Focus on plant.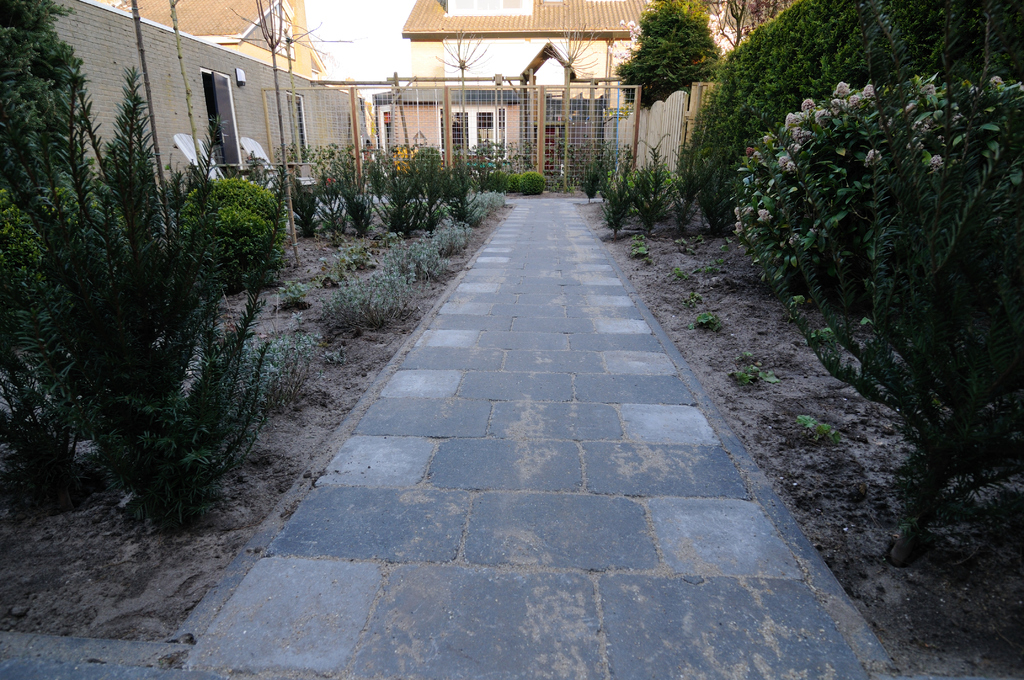
Focused at {"x1": 287, "y1": 283, "x2": 305, "y2": 304}.
